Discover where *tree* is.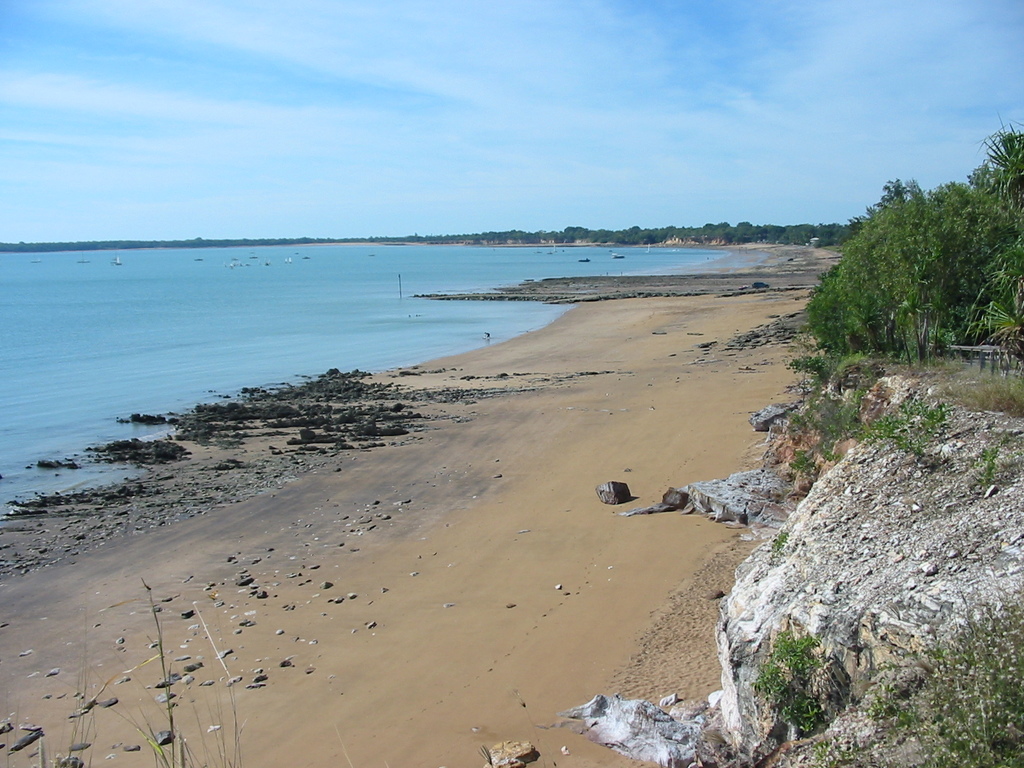
Discovered at <region>966, 110, 1023, 377</region>.
